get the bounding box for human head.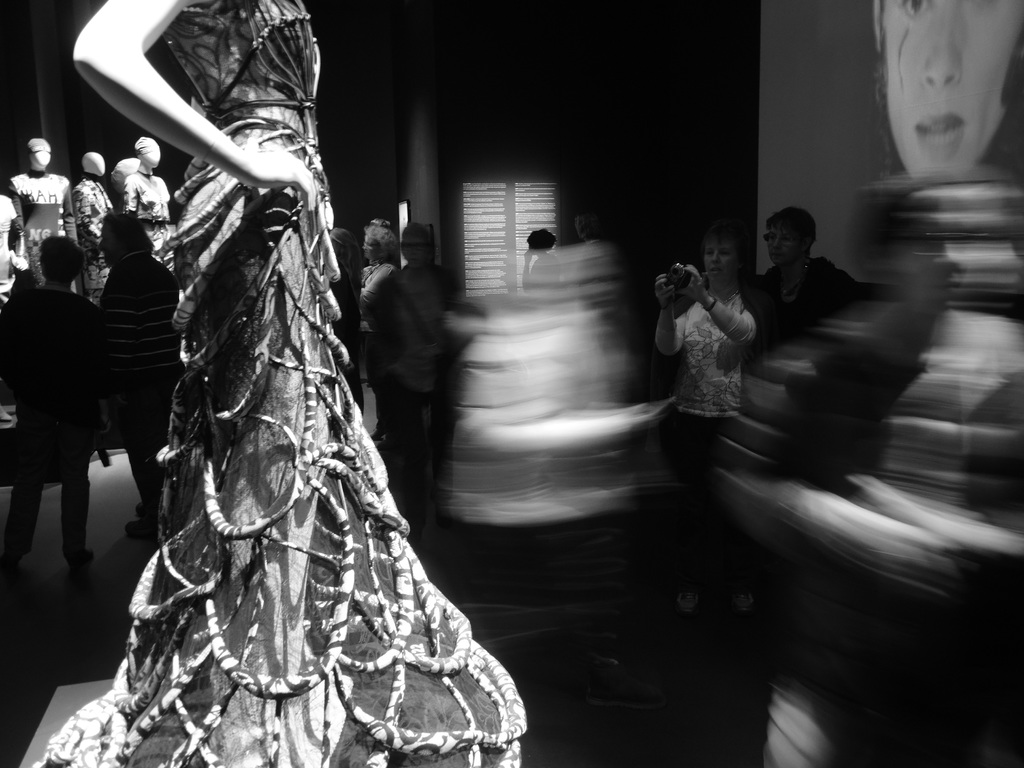
[871,0,1023,173].
